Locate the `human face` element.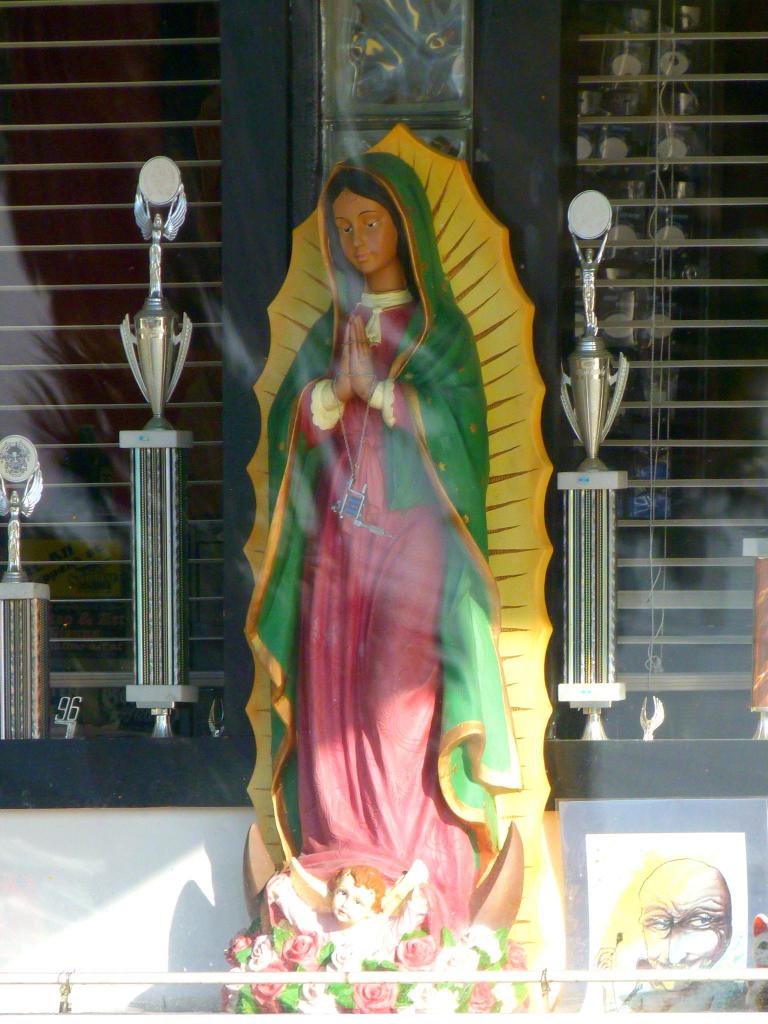
Element bbox: <bbox>331, 874, 374, 923</bbox>.
